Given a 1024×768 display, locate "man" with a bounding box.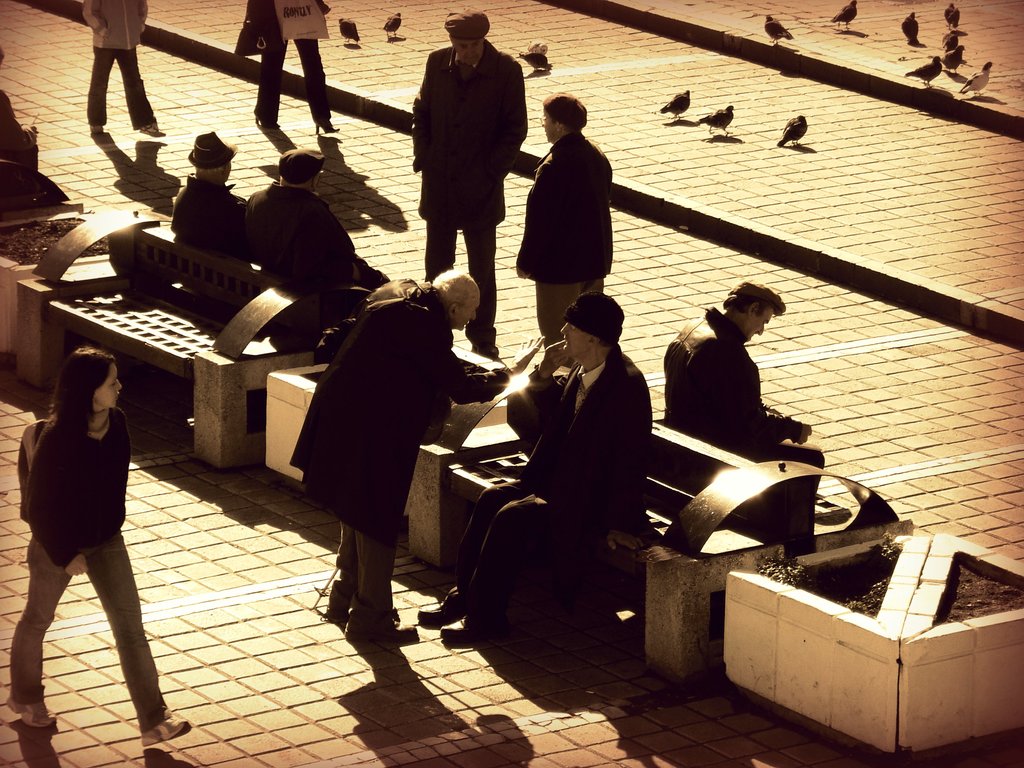
Located: crop(661, 276, 812, 460).
